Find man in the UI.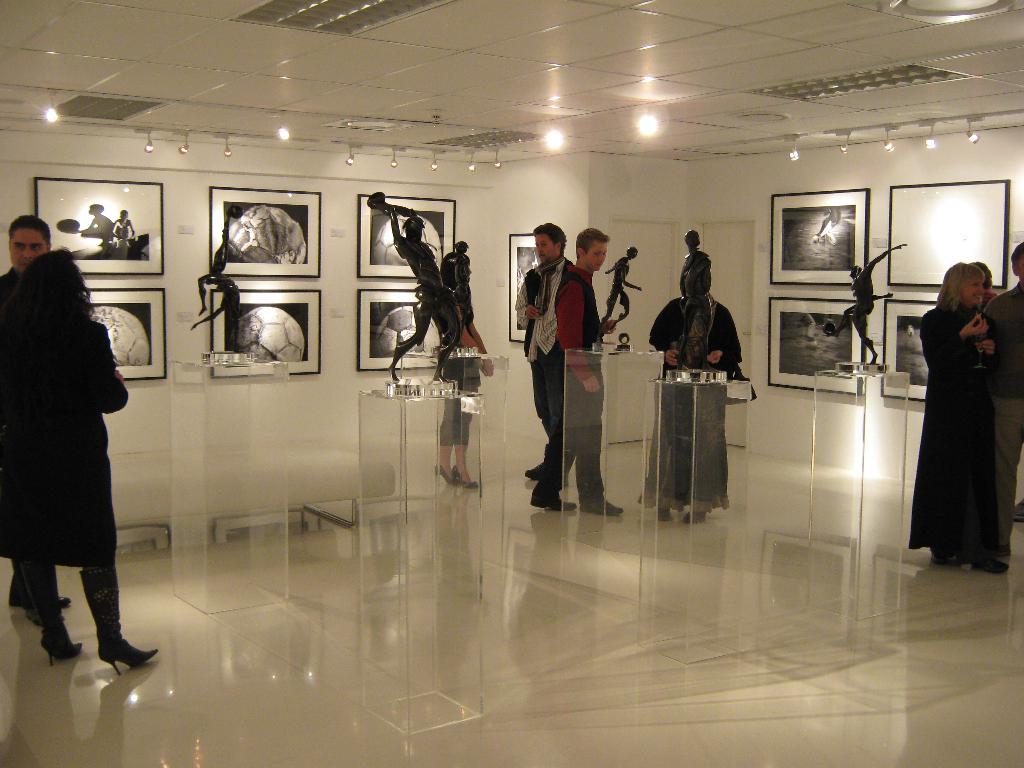
UI element at (439, 239, 474, 335).
